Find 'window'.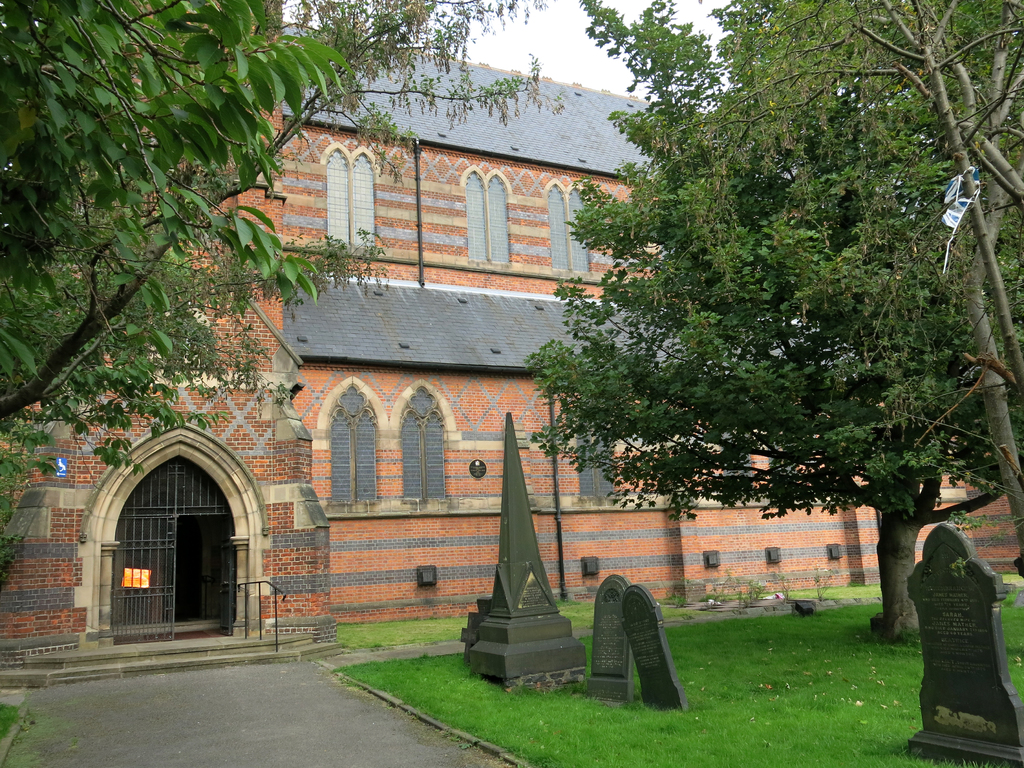
select_region(570, 412, 616, 497).
